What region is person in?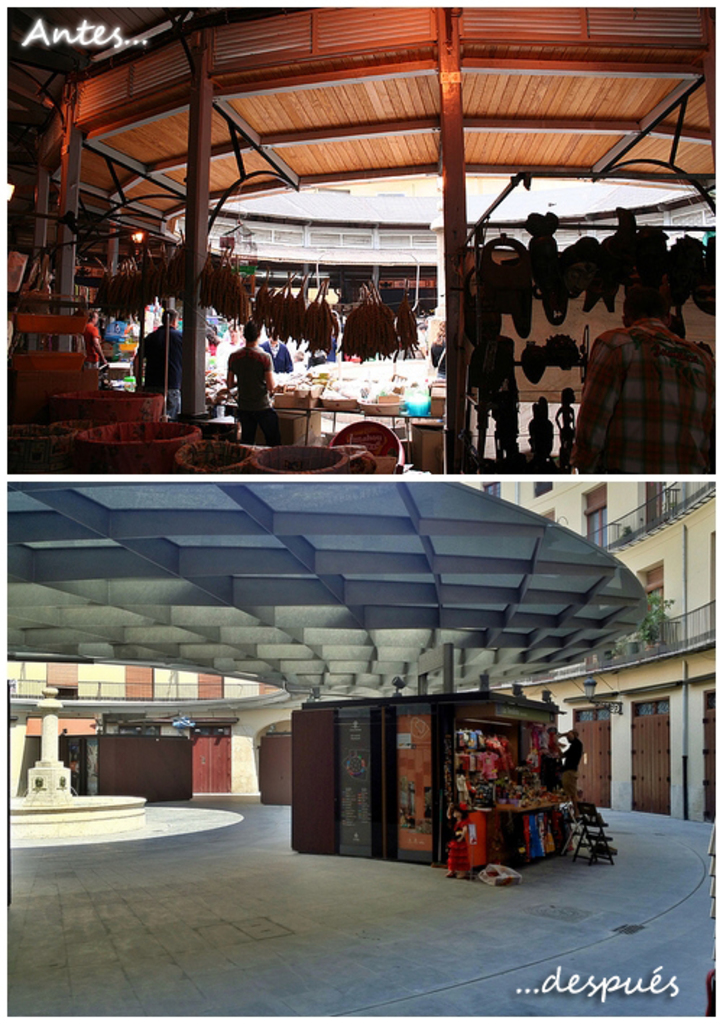
[x1=220, y1=307, x2=279, y2=438].
